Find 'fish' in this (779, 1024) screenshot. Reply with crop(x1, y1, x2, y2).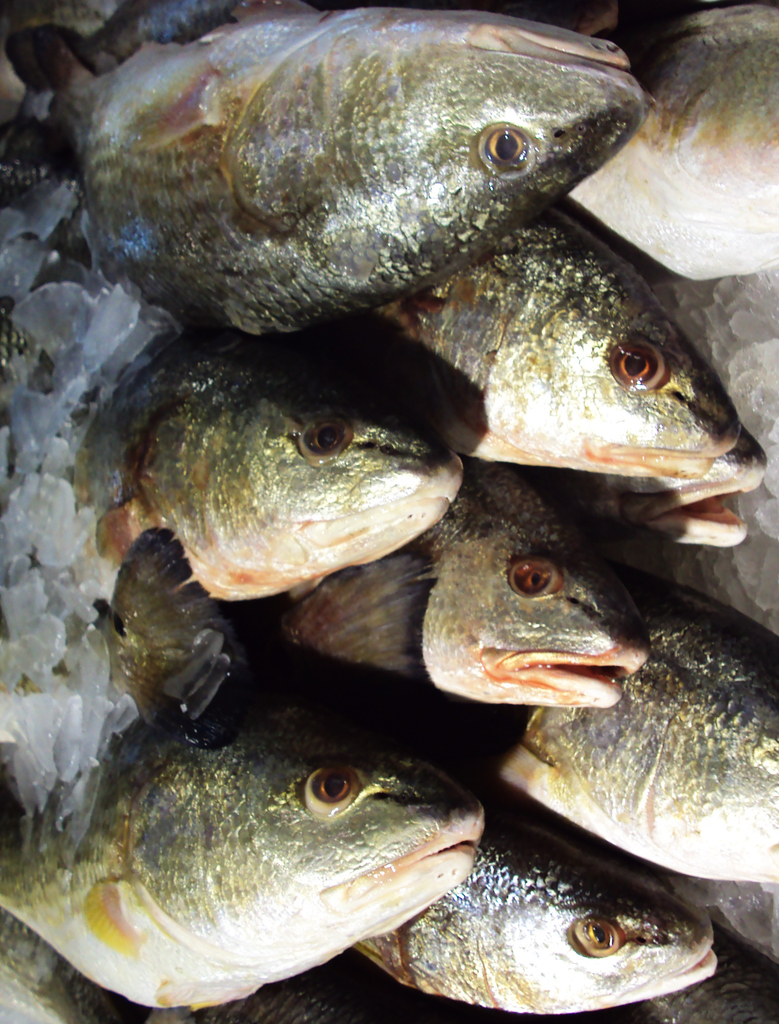
crop(0, 706, 484, 1020).
